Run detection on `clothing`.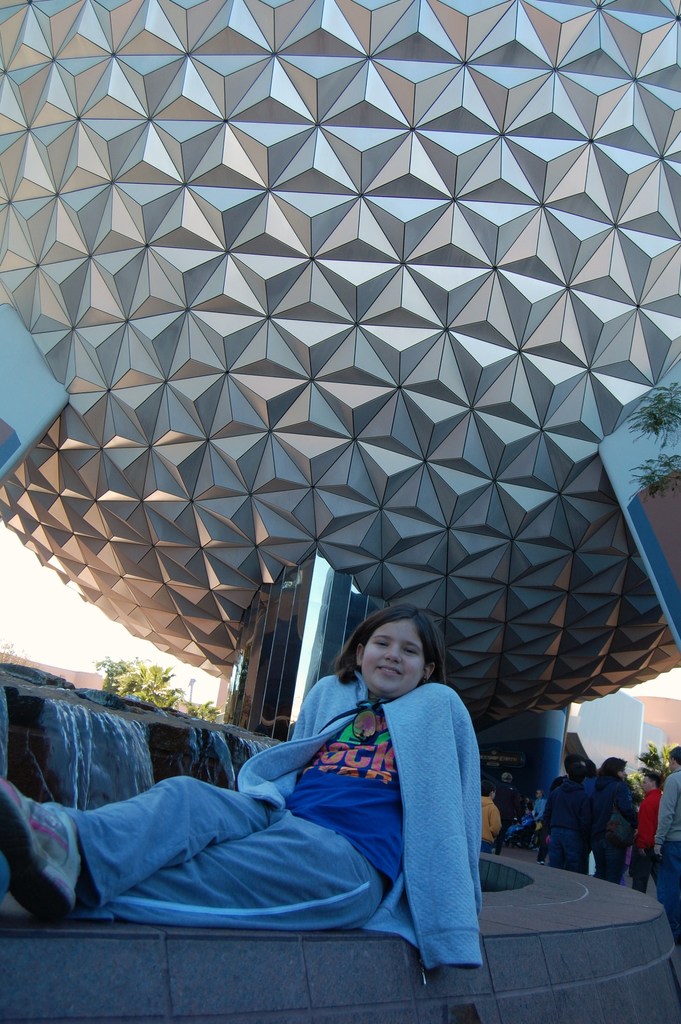
Result: Rect(635, 788, 662, 894).
